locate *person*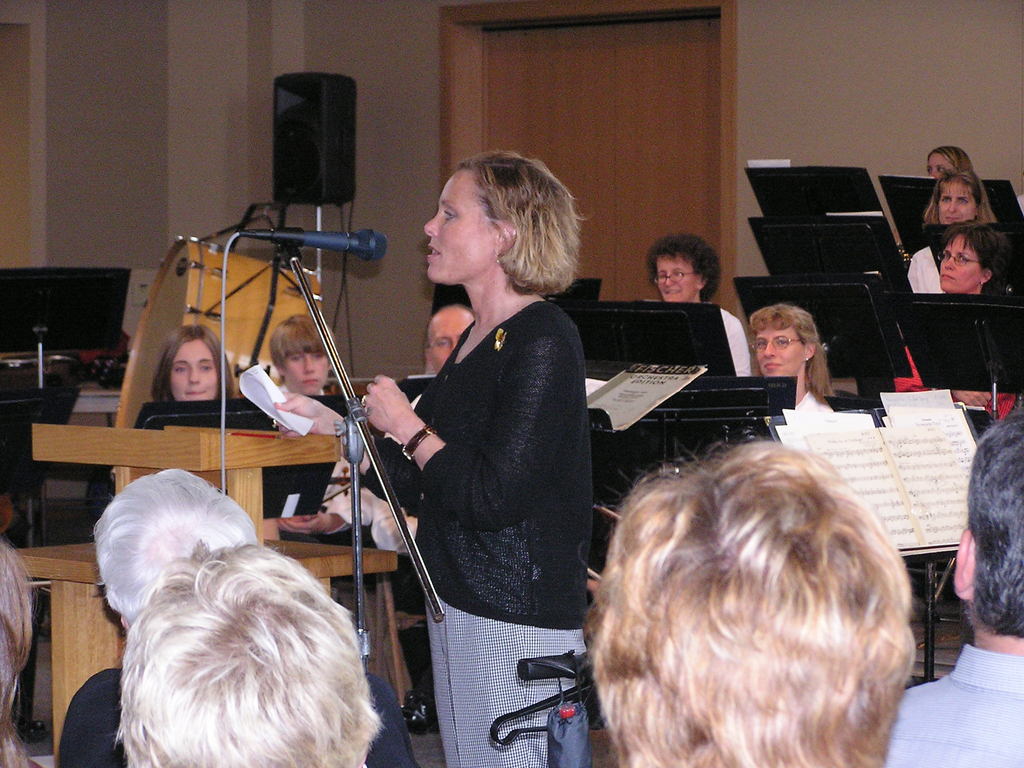
detection(757, 303, 836, 417)
